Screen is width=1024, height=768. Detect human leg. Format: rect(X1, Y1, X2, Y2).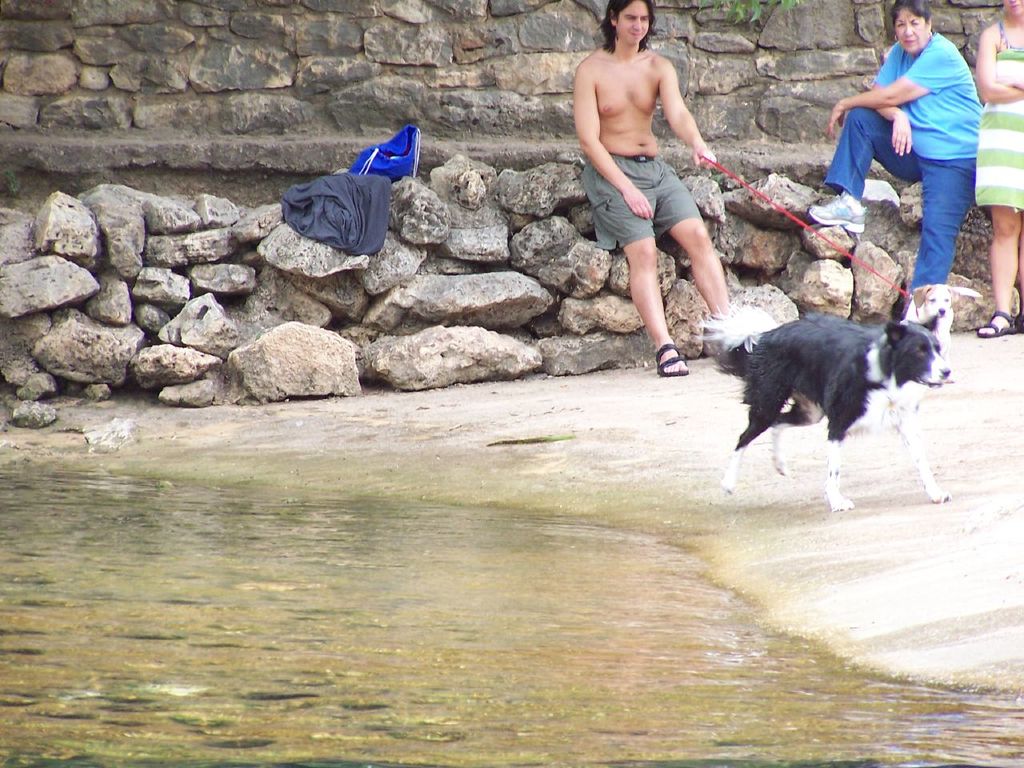
rect(1021, 117, 1023, 338).
